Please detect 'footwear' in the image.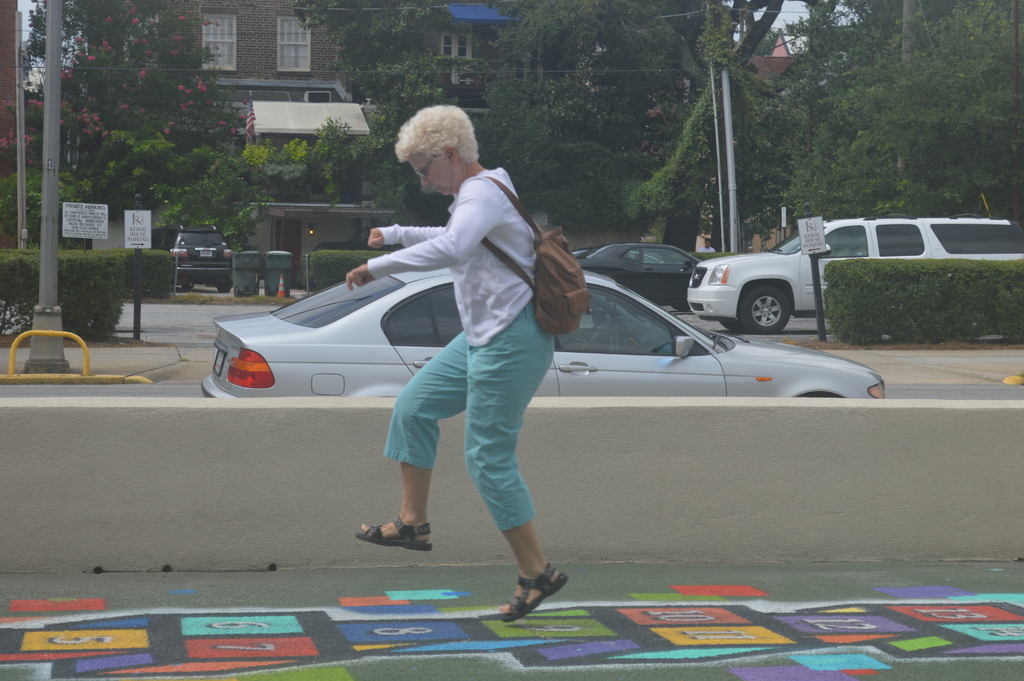
left=500, top=562, right=572, bottom=630.
